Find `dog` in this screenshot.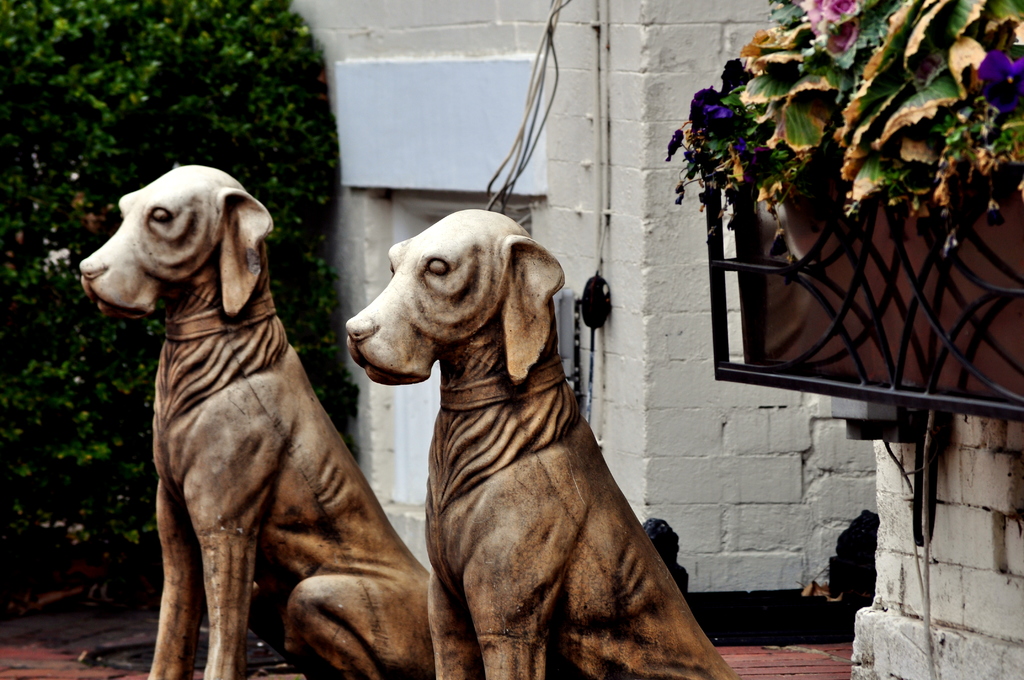
The bounding box for `dog` is bbox=[346, 208, 740, 679].
